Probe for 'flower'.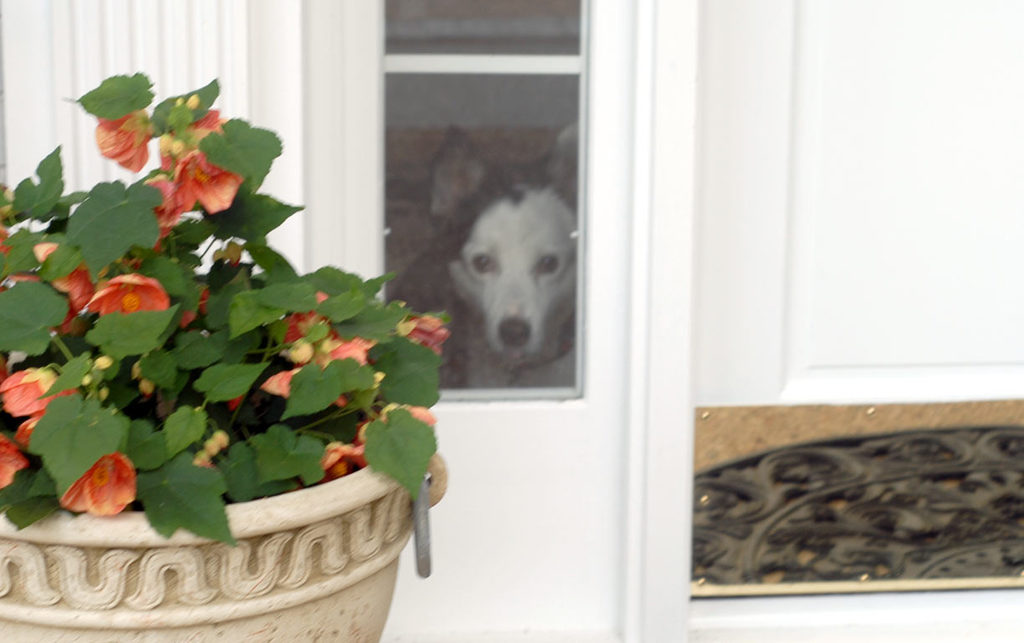
Probe result: Rect(0, 433, 27, 493).
